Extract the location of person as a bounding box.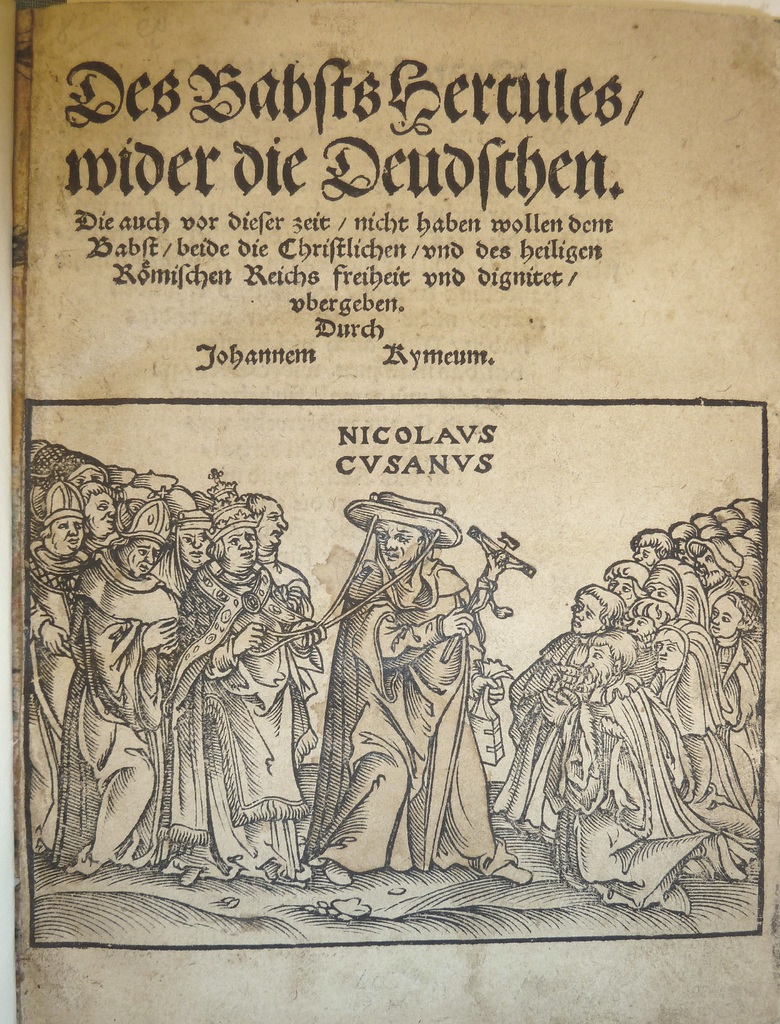
<box>161,452,321,924</box>.
